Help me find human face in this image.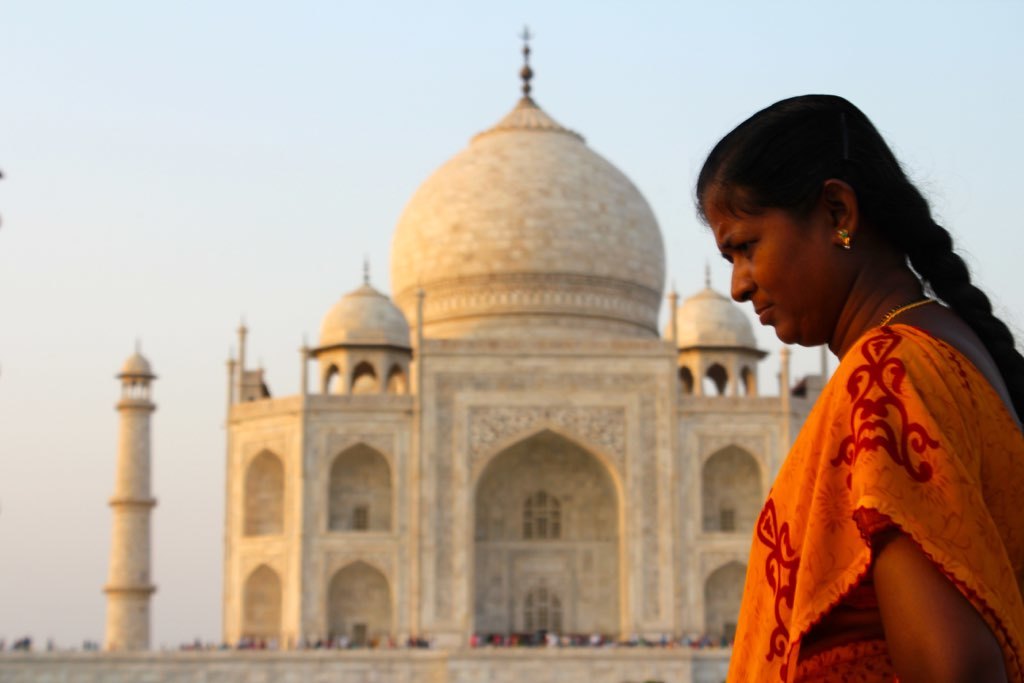
Found it: 696 179 845 344.
